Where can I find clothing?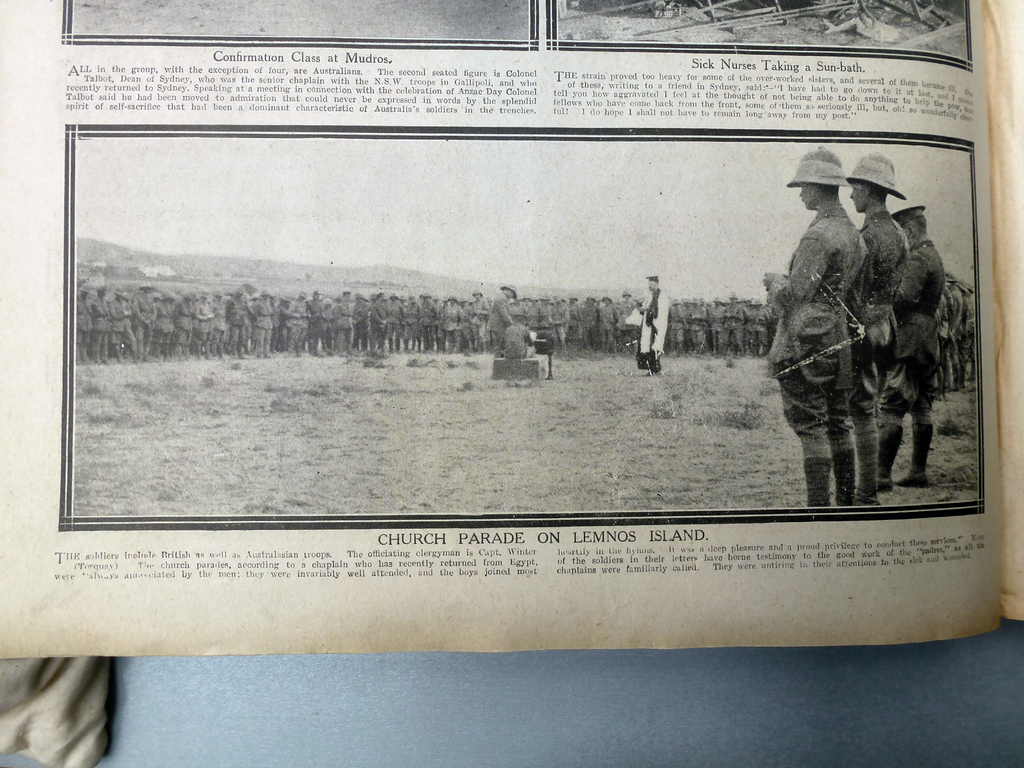
You can find it at [left=420, top=302, right=437, bottom=348].
